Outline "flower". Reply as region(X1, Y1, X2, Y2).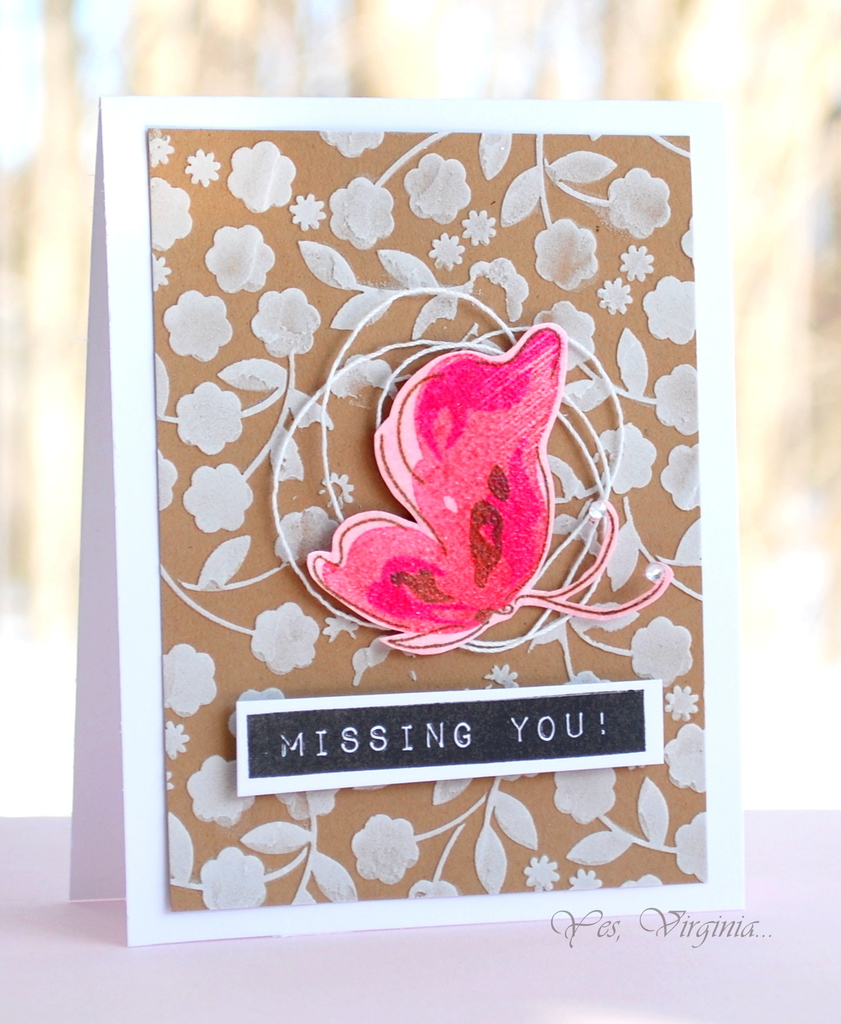
region(170, 718, 191, 760).
